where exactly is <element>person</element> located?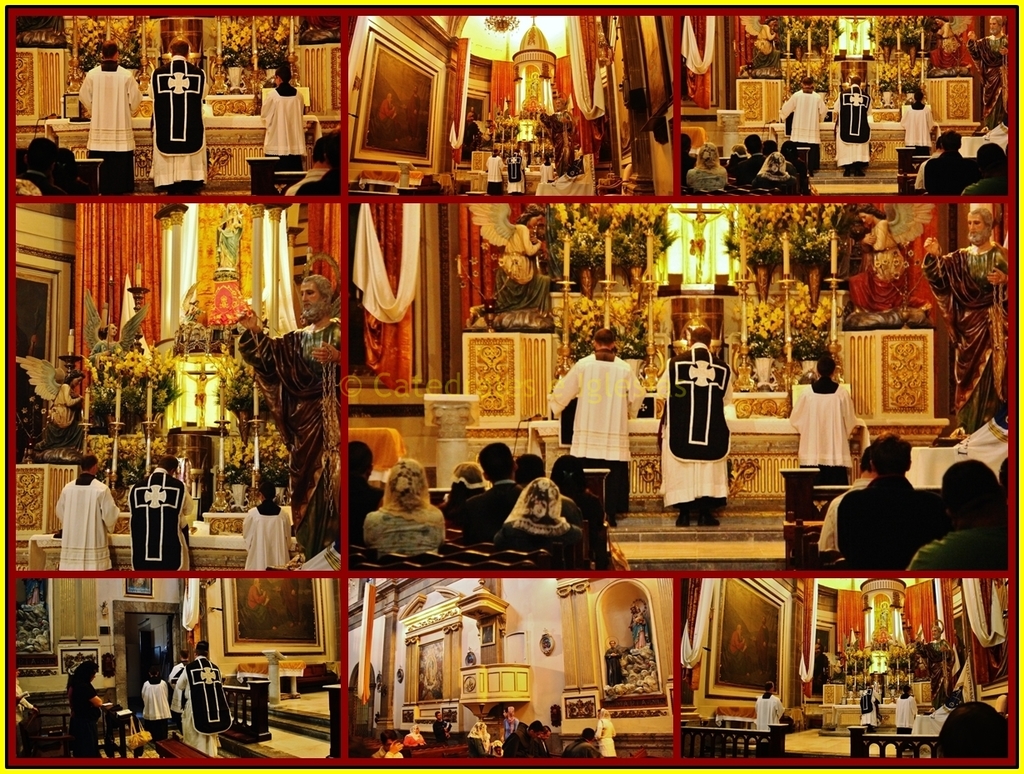
Its bounding box is left=911, top=460, right=1007, bottom=572.
